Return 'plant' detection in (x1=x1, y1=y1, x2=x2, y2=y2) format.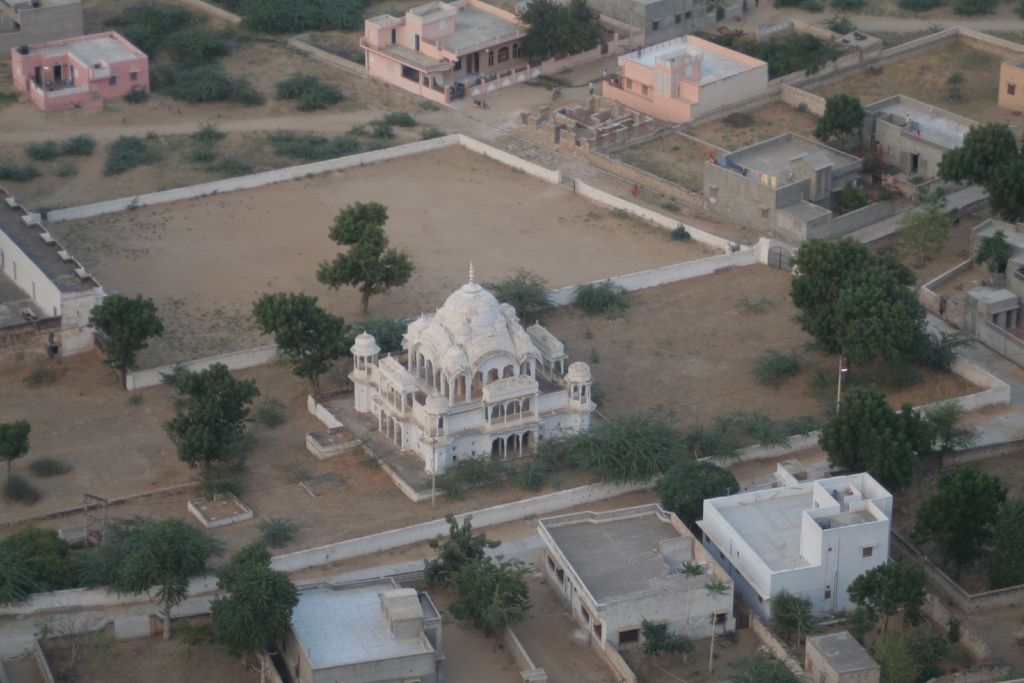
(x1=245, y1=398, x2=292, y2=429).
